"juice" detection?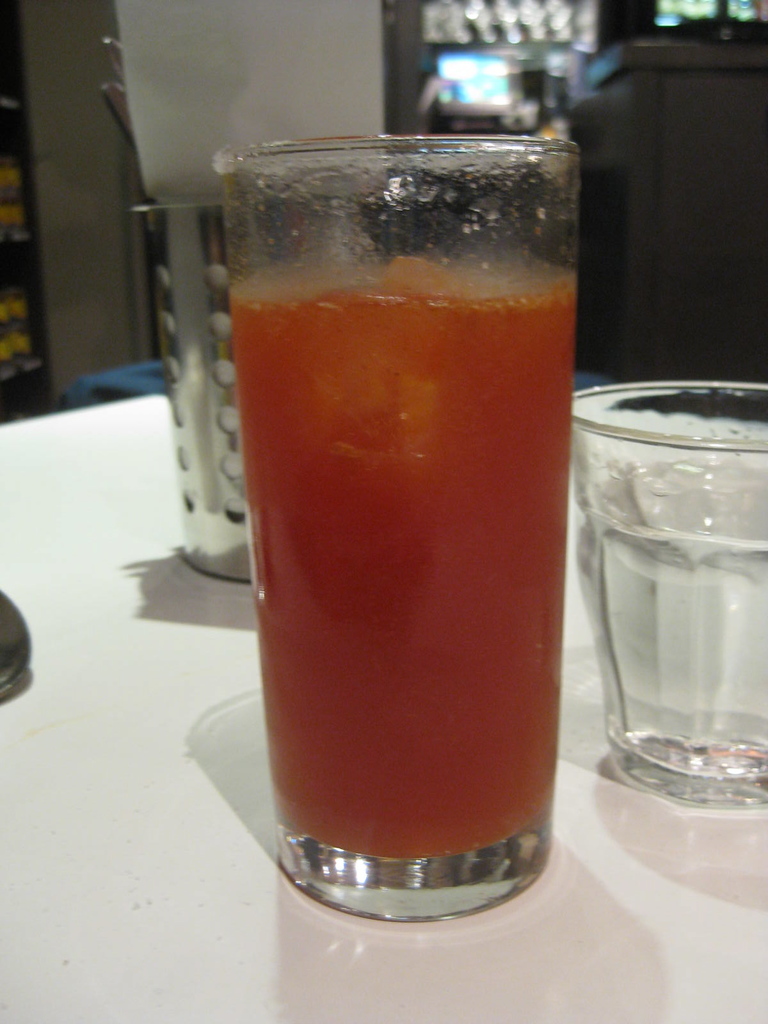
225, 249, 573, 858
